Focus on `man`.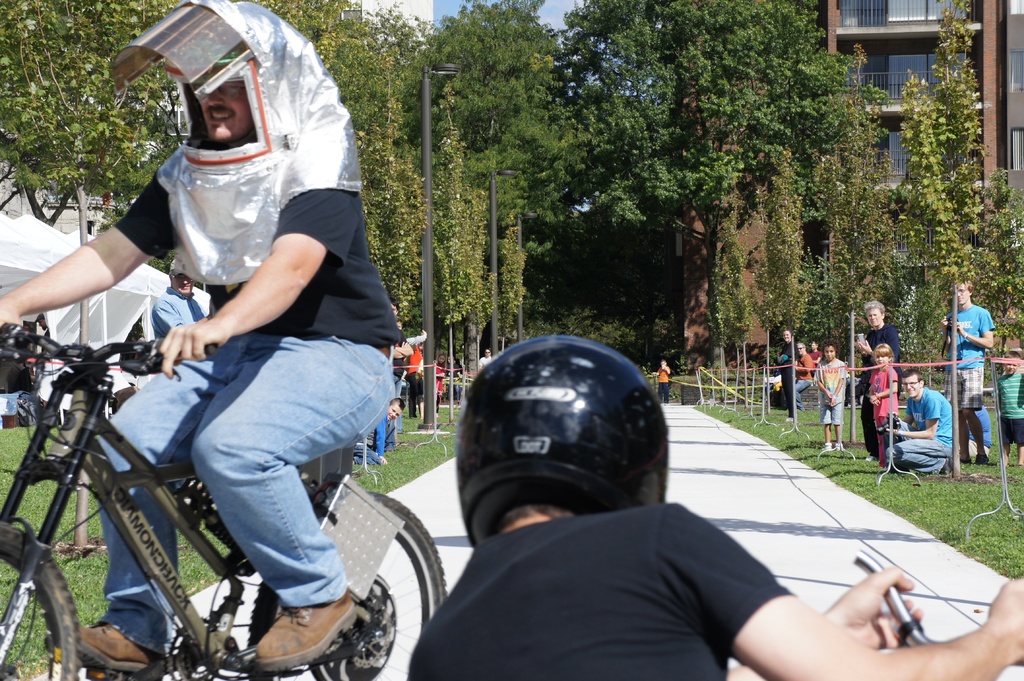
Focused at bbox=(848, 293, 908, 465).
